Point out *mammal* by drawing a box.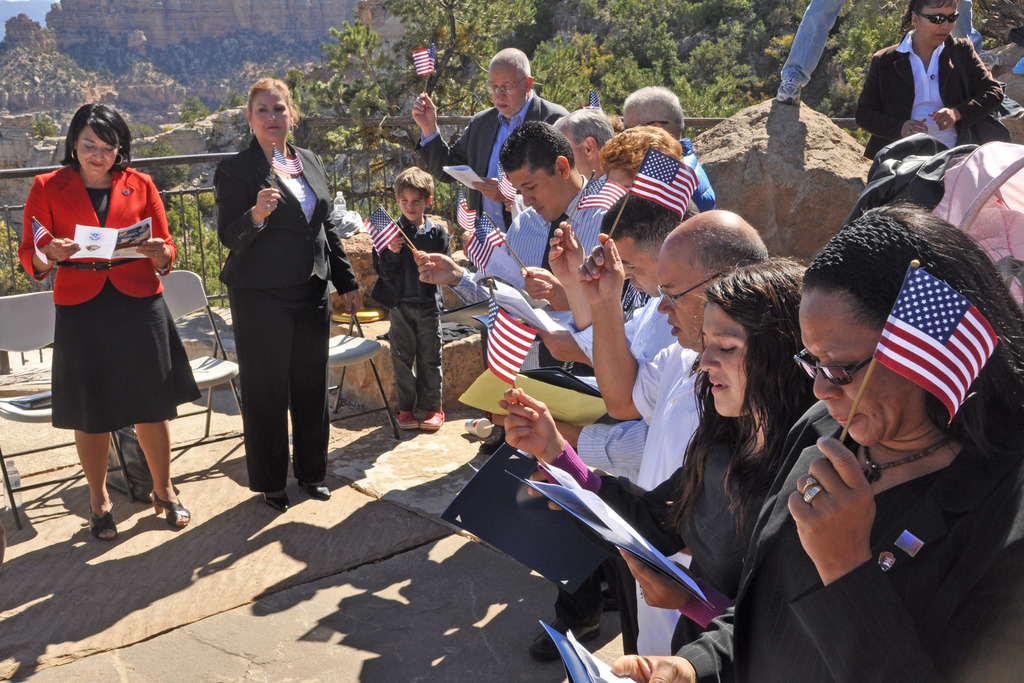
BBox(851, 0, 1001, 181).
